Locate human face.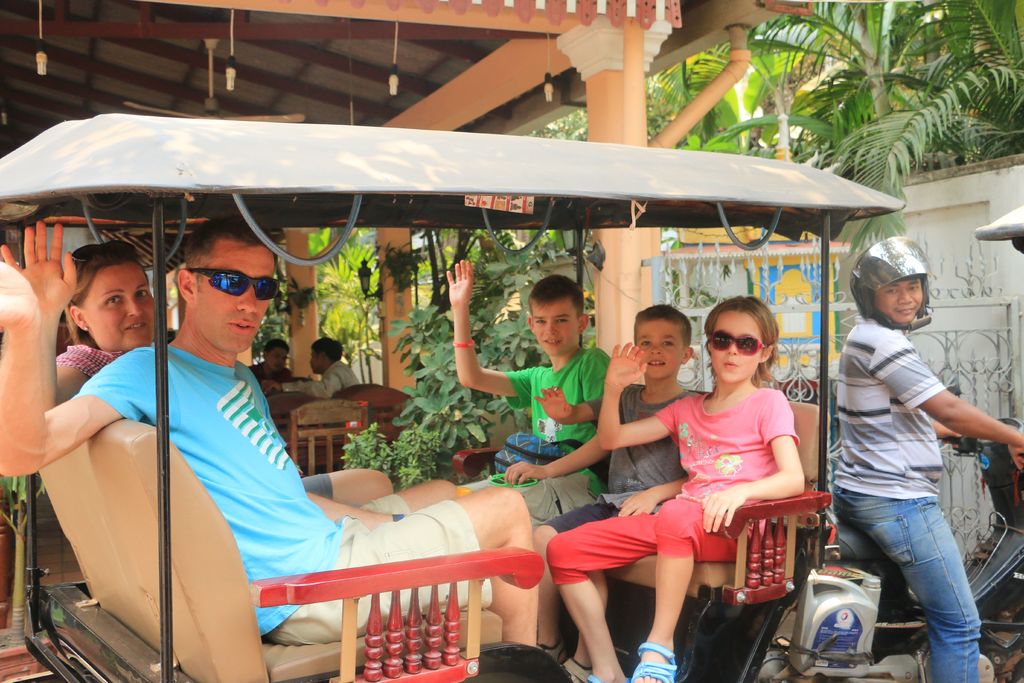
Bounding box: Rect(531, 298, 577, 353).
